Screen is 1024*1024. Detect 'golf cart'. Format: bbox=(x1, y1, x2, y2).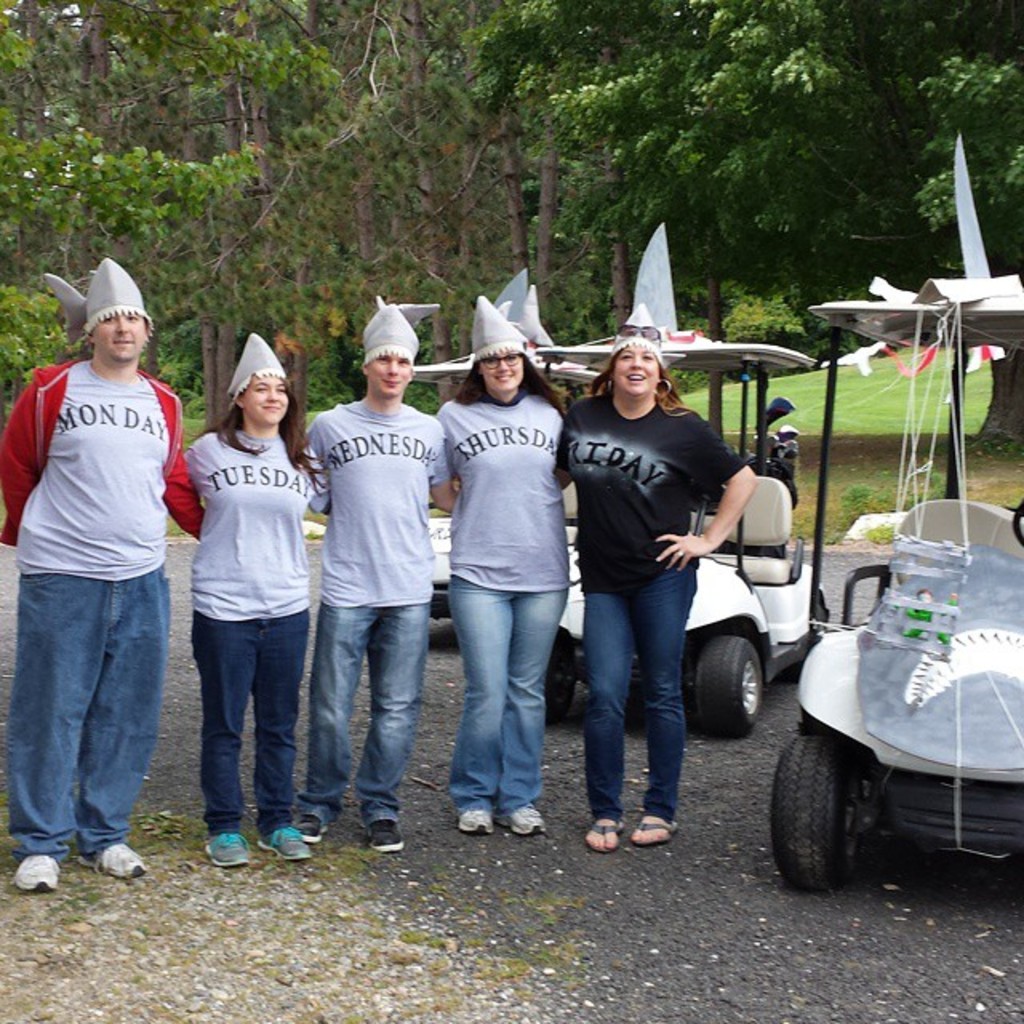
bbox=(762, 272, 1022, 893).
